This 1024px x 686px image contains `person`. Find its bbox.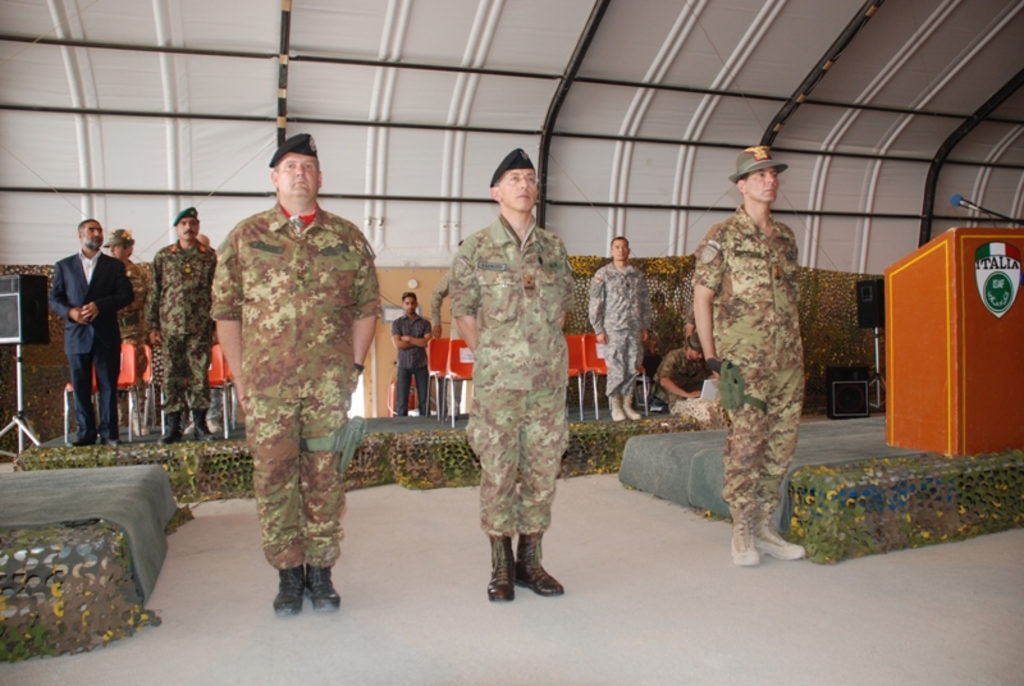
rect(49, 215, 142, 439).
